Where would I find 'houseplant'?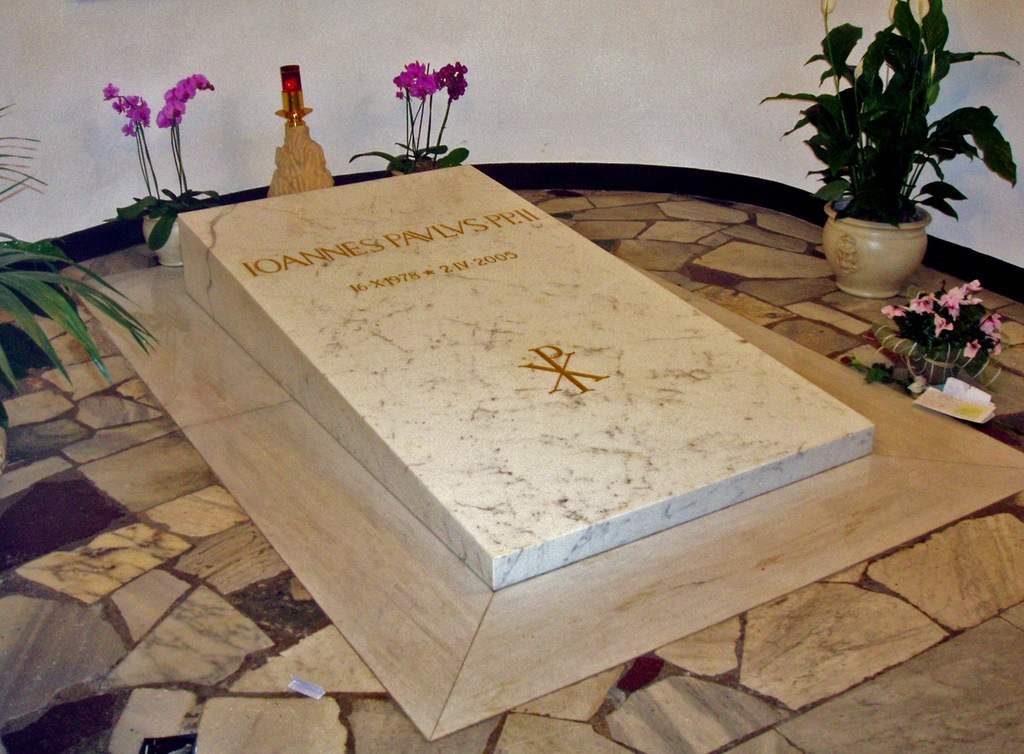
At detection(760, 0, 1018, 296).
